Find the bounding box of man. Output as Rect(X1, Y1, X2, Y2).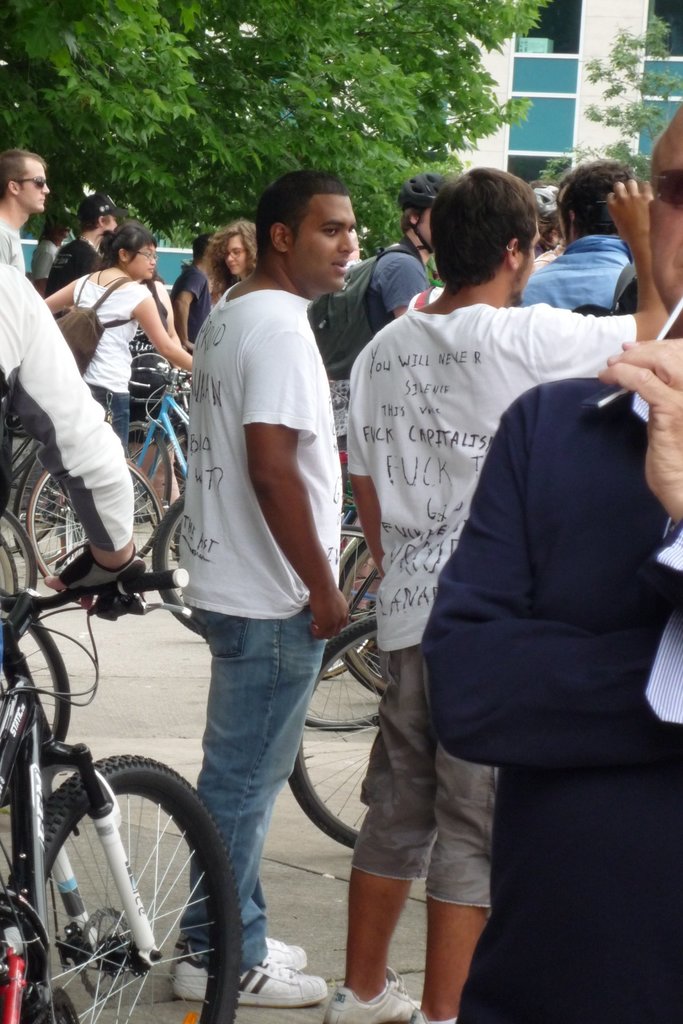
Rect(0, 147, 49, 269).
